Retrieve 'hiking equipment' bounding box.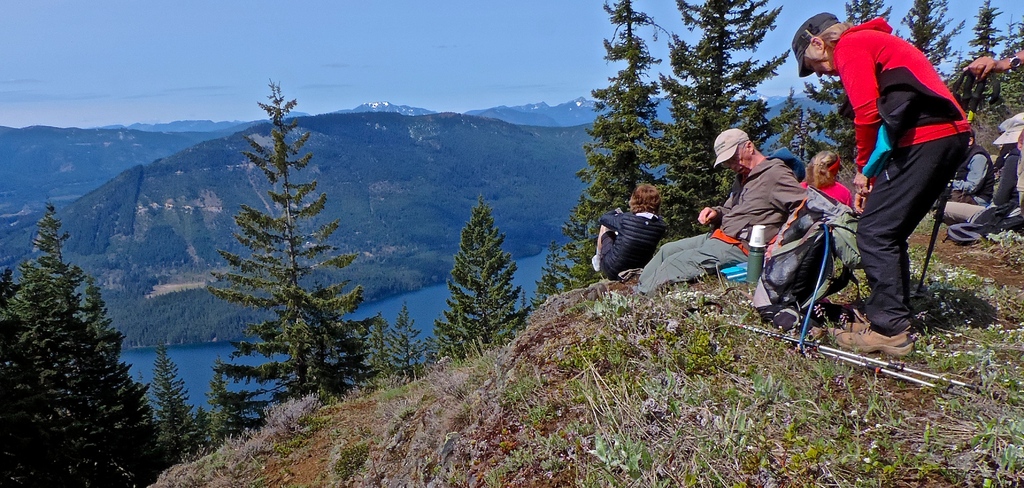
Bounding box: (x1=755, y1=201, x2=859, y2=336).
